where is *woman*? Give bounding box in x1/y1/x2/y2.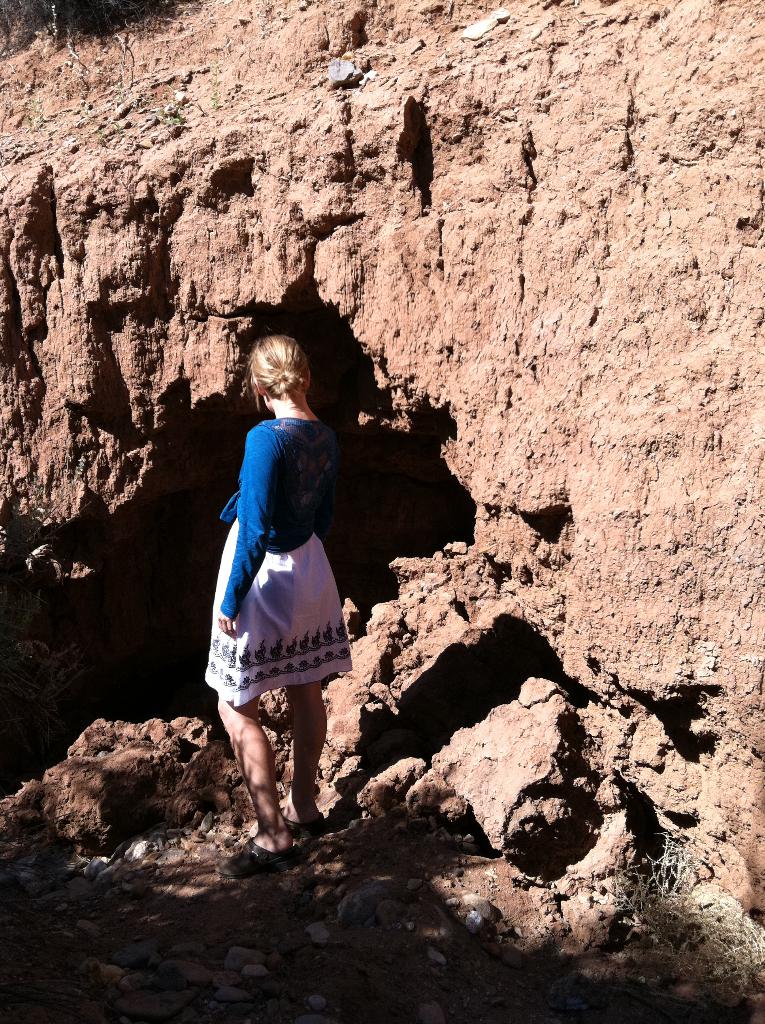
193/346/366/842.
